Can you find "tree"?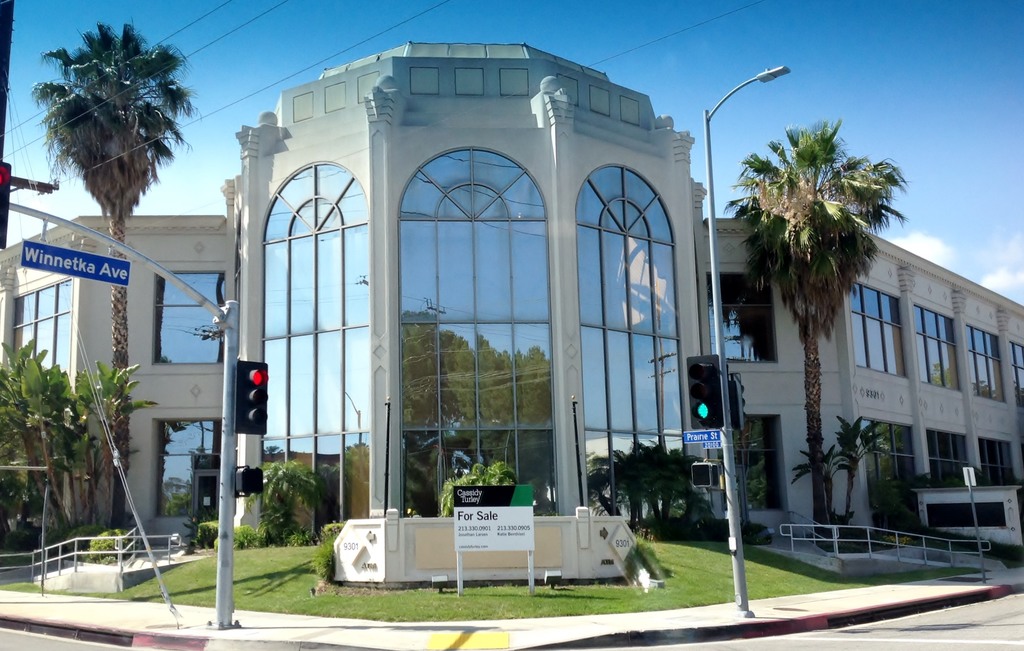
Yes, bounding box: 93/529/148/566.
